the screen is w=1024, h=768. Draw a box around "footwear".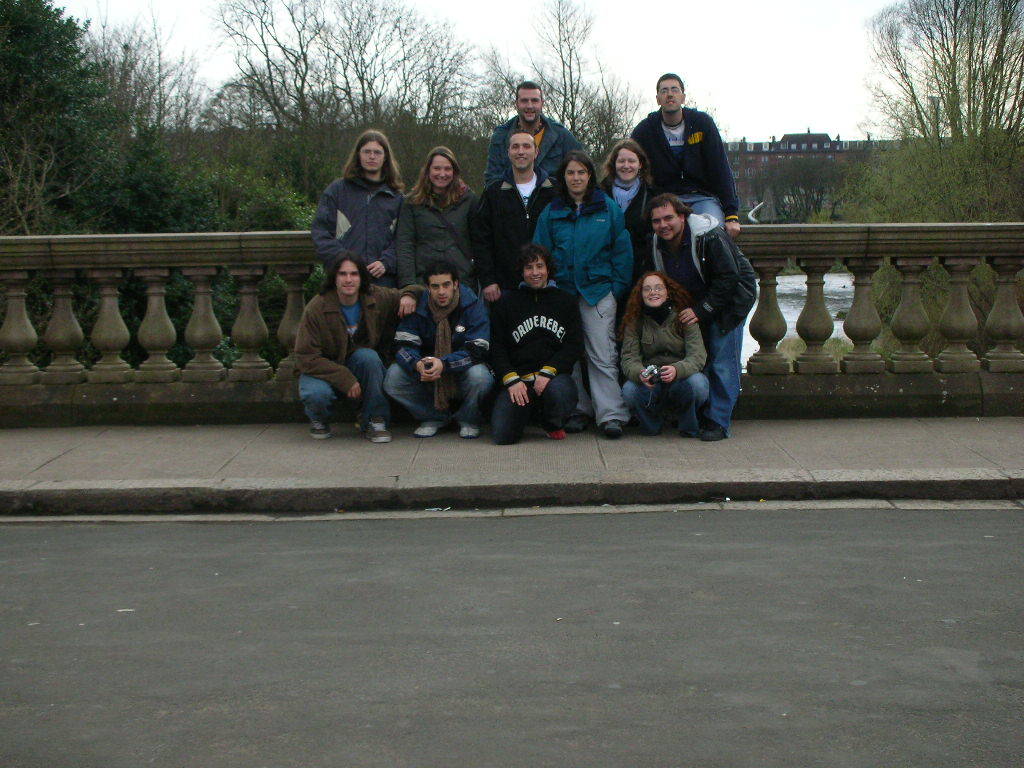
left=457, top=419, right=482, bottom=439.
